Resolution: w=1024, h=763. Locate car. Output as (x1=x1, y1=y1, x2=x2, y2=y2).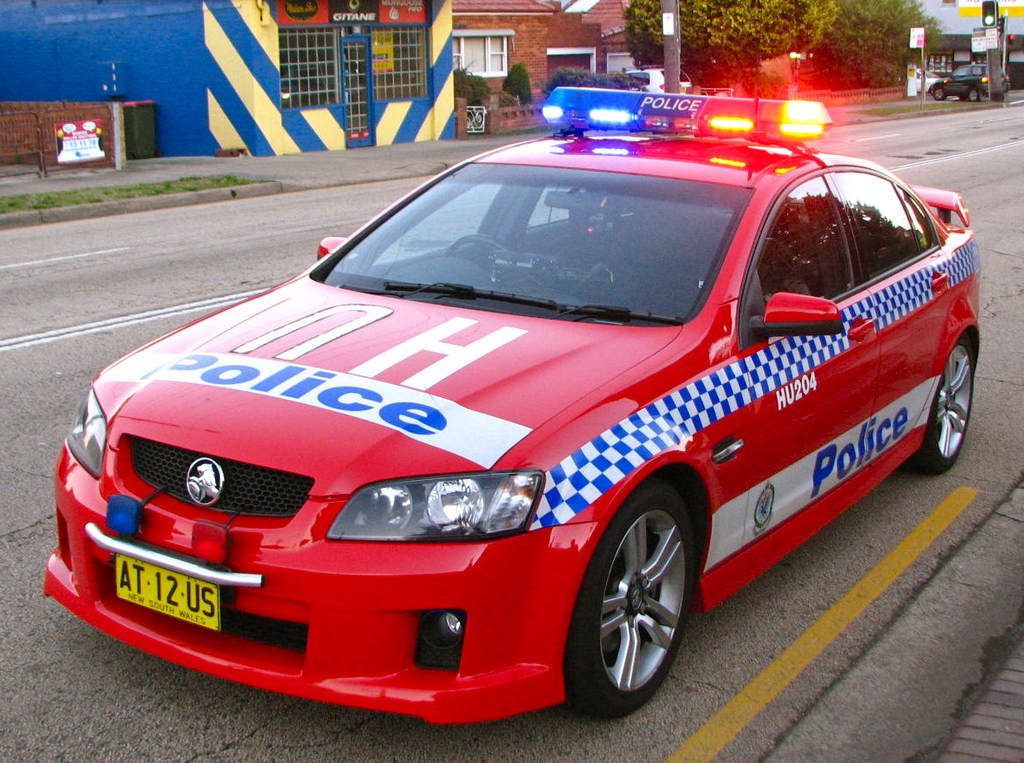
(x1=927, y1=64, x2=1010, y2=103).
